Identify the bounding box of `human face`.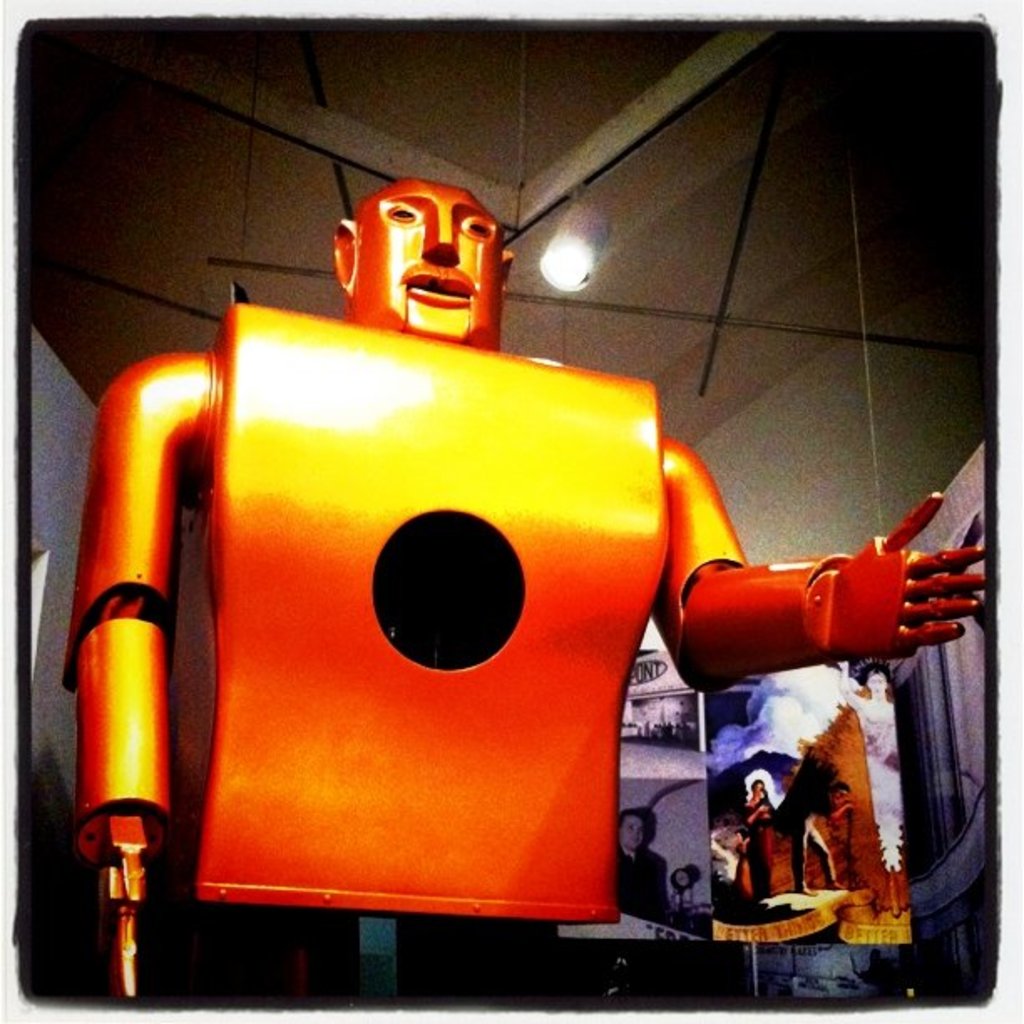
<box>355,177,504,351</box>.
